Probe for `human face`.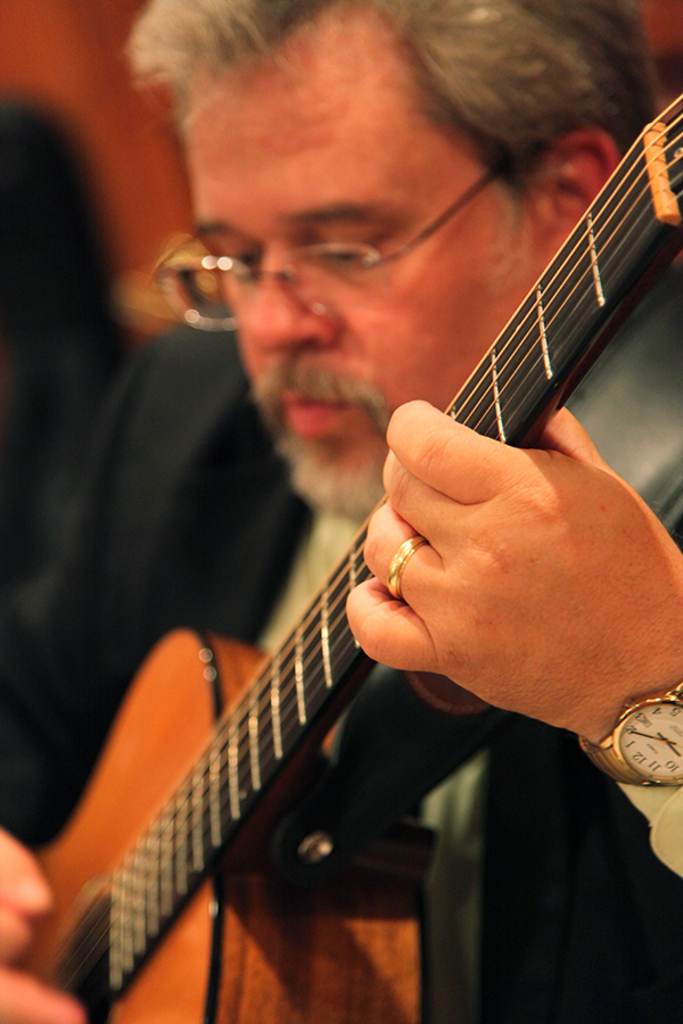
Probe result: 179 0 540 519.
